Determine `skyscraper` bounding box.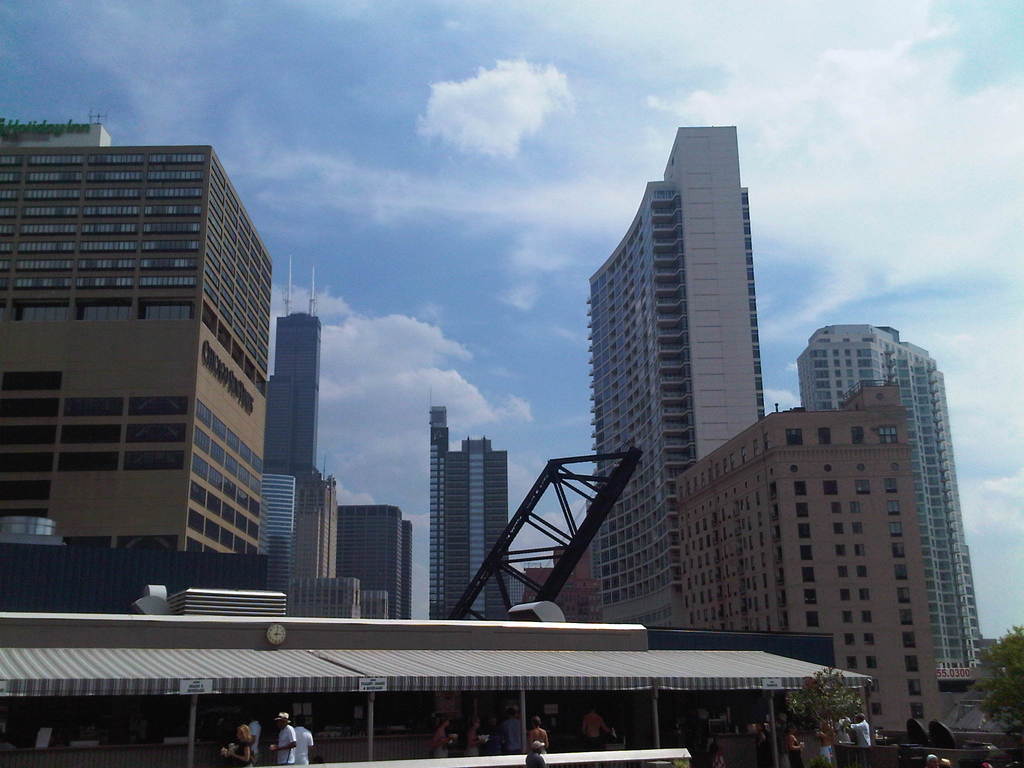
Determined: 799:326:984:675.
